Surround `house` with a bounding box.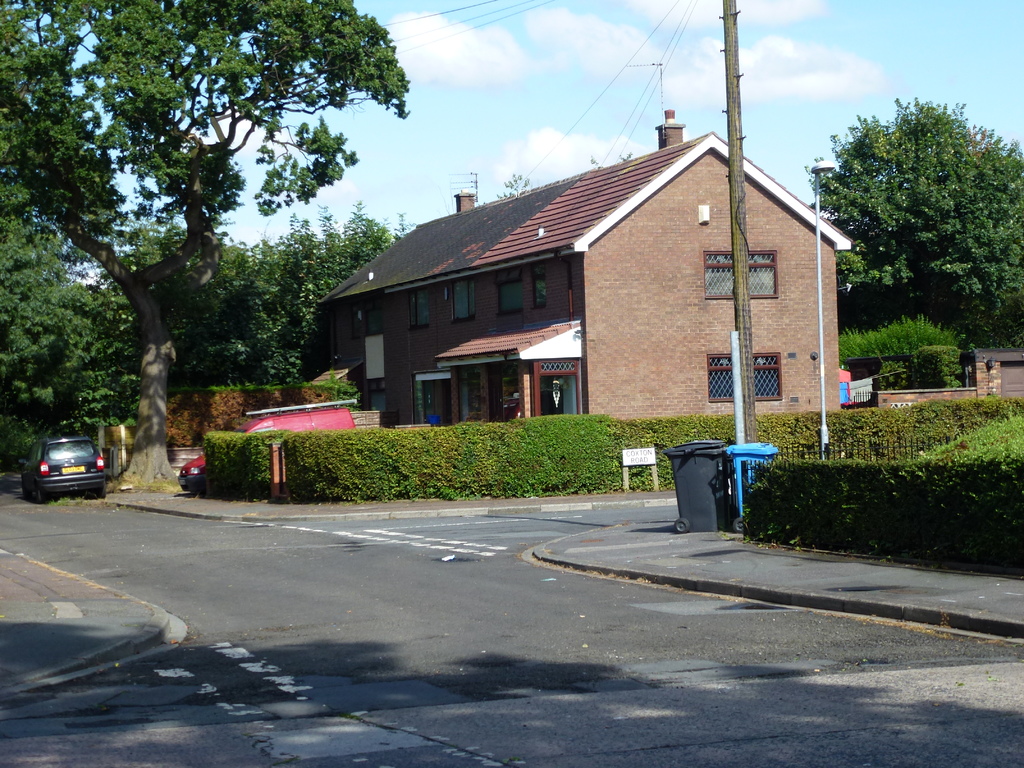
x1=283, y1=147, x2=790, y2=445.
